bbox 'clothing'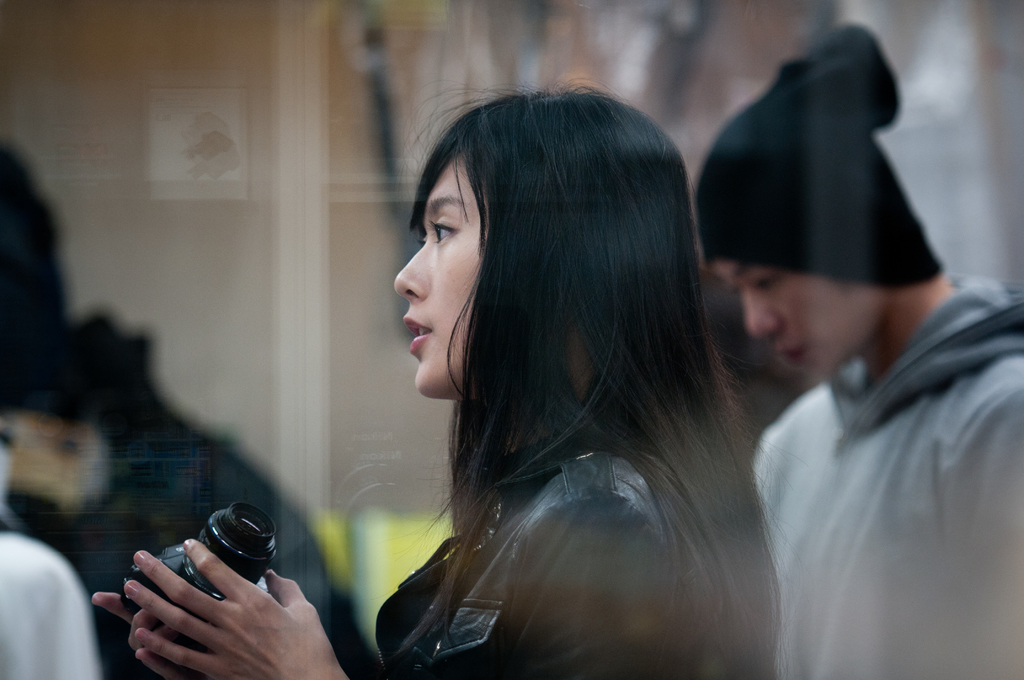
locate(374, 449, 719, 677)
